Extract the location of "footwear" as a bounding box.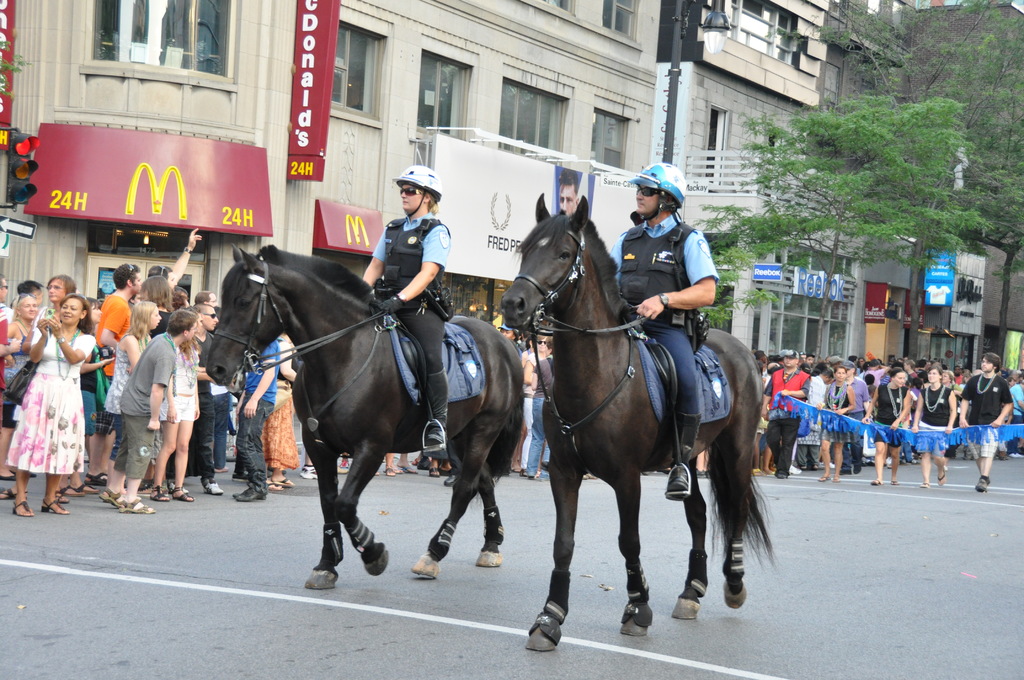
[x1=101, y1=487, x2=124, y2=508].
